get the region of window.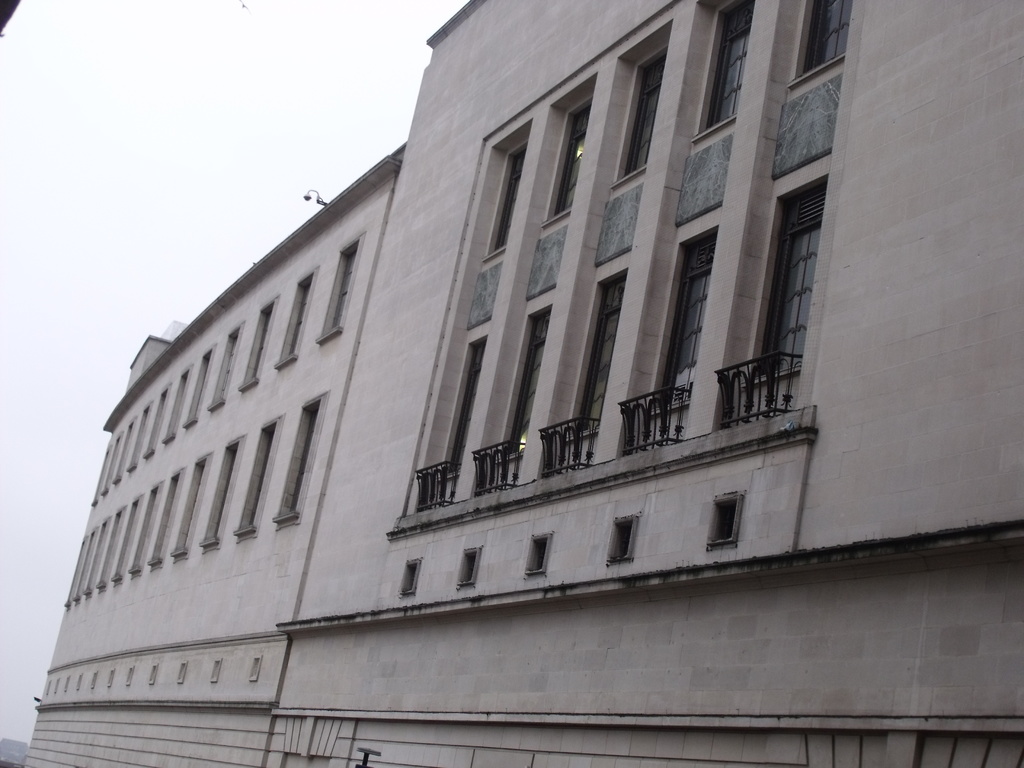
l=140, t=385, r=179, b=461.
